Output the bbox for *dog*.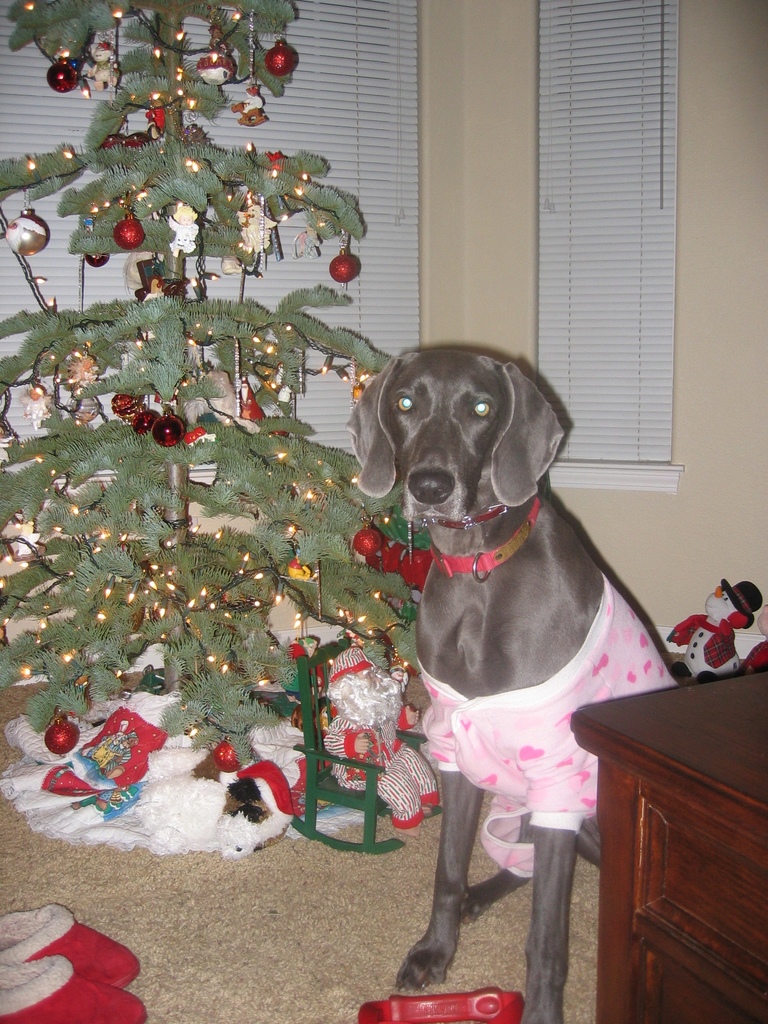
(322,349,675,1023).
